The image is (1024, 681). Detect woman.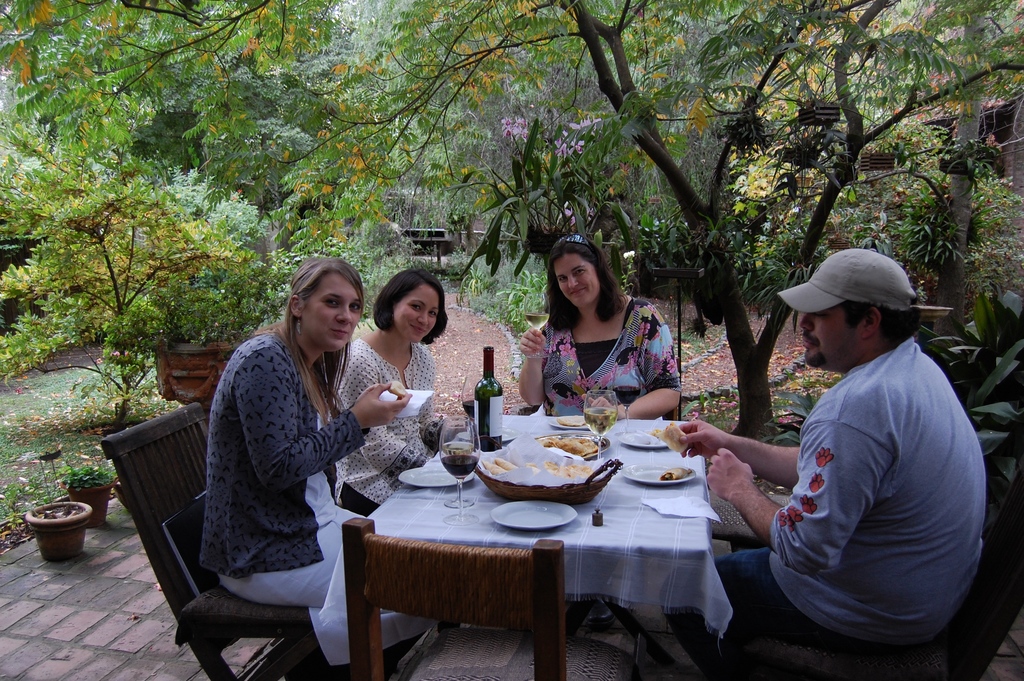
Detection: (204, 257, 429, 676).
